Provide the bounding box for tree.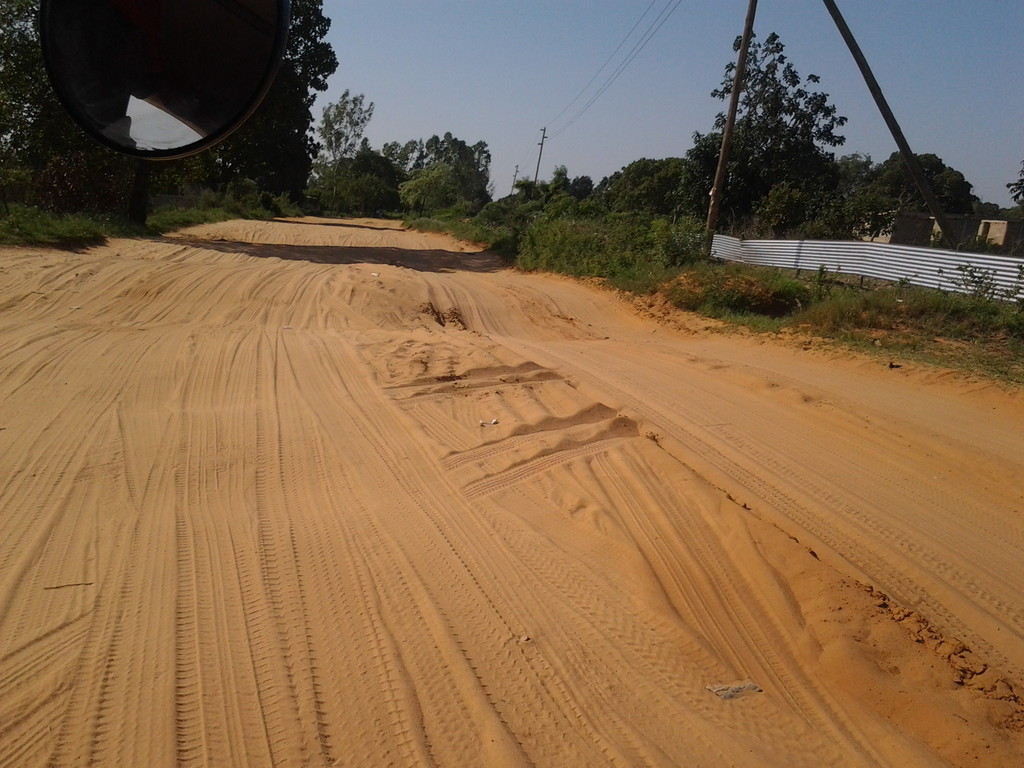
<box>1001,168,1023,210</box>.
